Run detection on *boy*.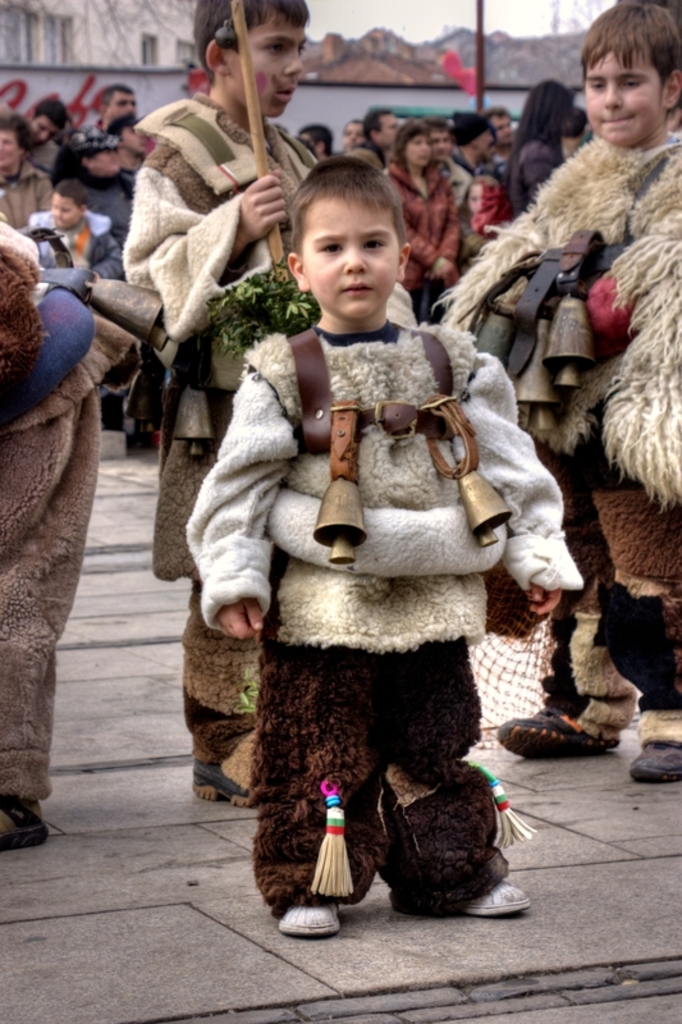
Result: x1=495 y1=0 x2=681 y2=781.
